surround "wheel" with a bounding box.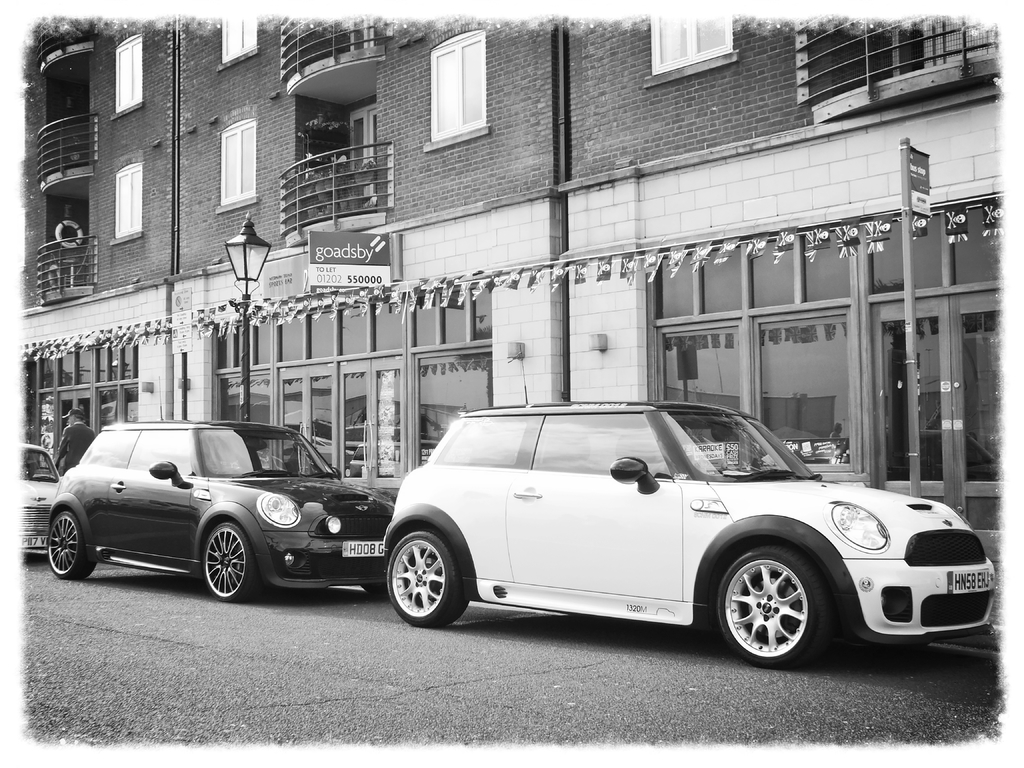
l=387, t=527, r=468, b=625.
